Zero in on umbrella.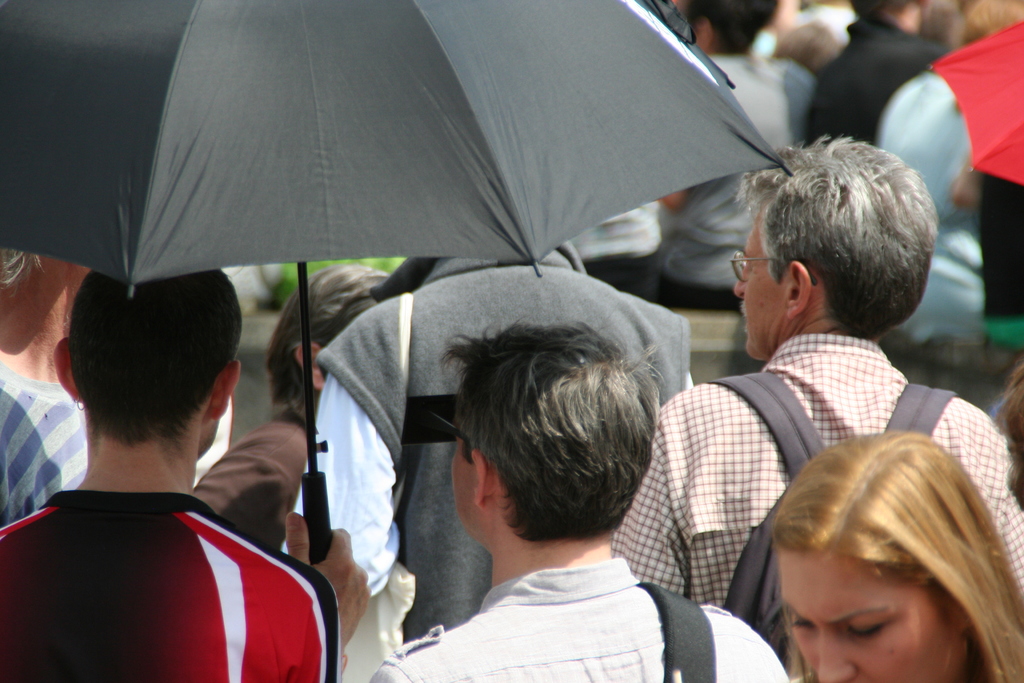
Zeroed in: crop(924, 24, 1023, 188).
